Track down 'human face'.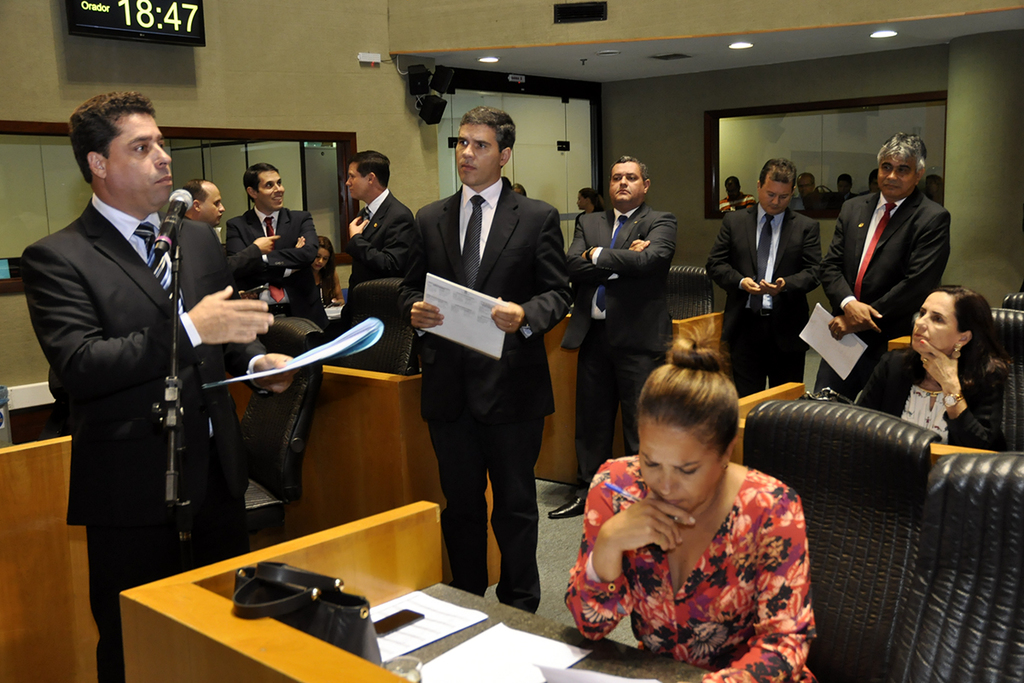
Tracked to crop(339, 155, 369, 208).
